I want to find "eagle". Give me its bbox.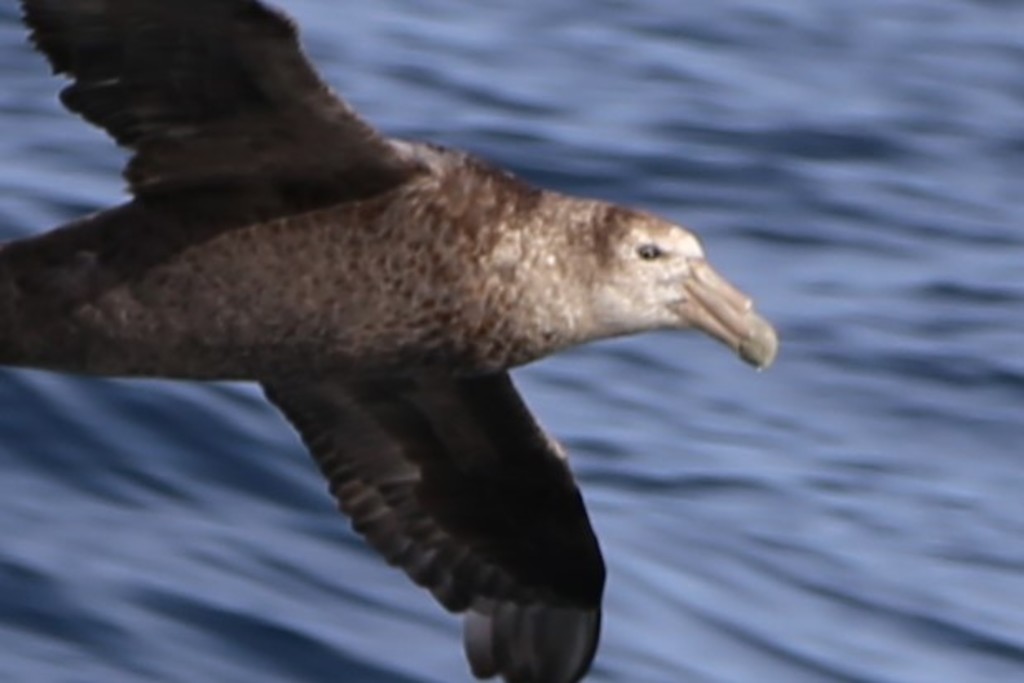
(0,0,784,681).
